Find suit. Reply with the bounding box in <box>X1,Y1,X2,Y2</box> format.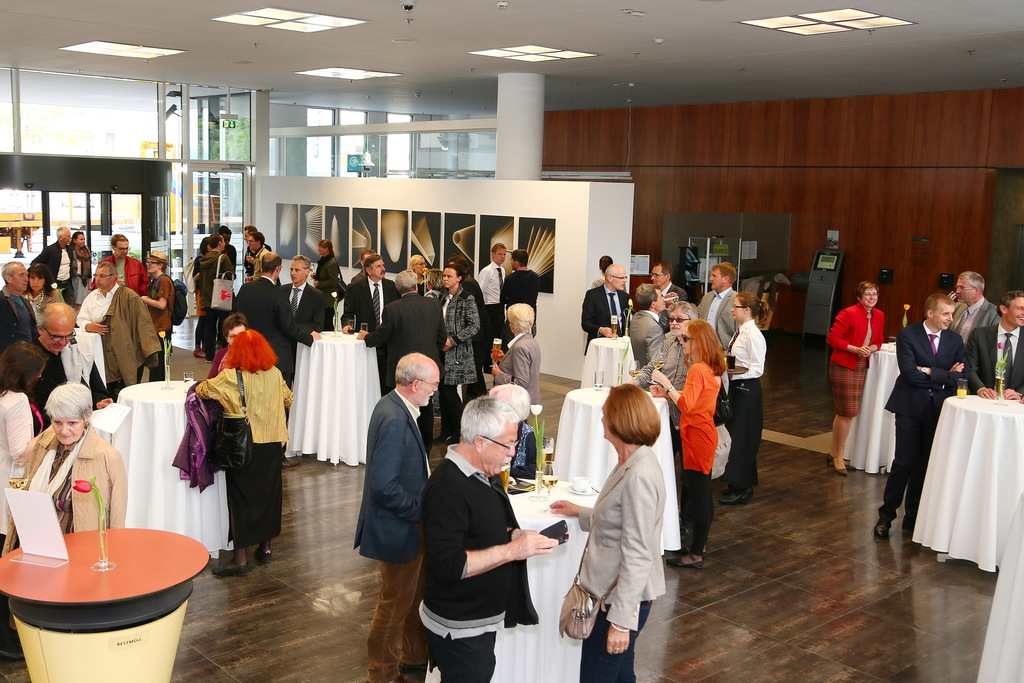
<box>373,287,440,393</box>.
